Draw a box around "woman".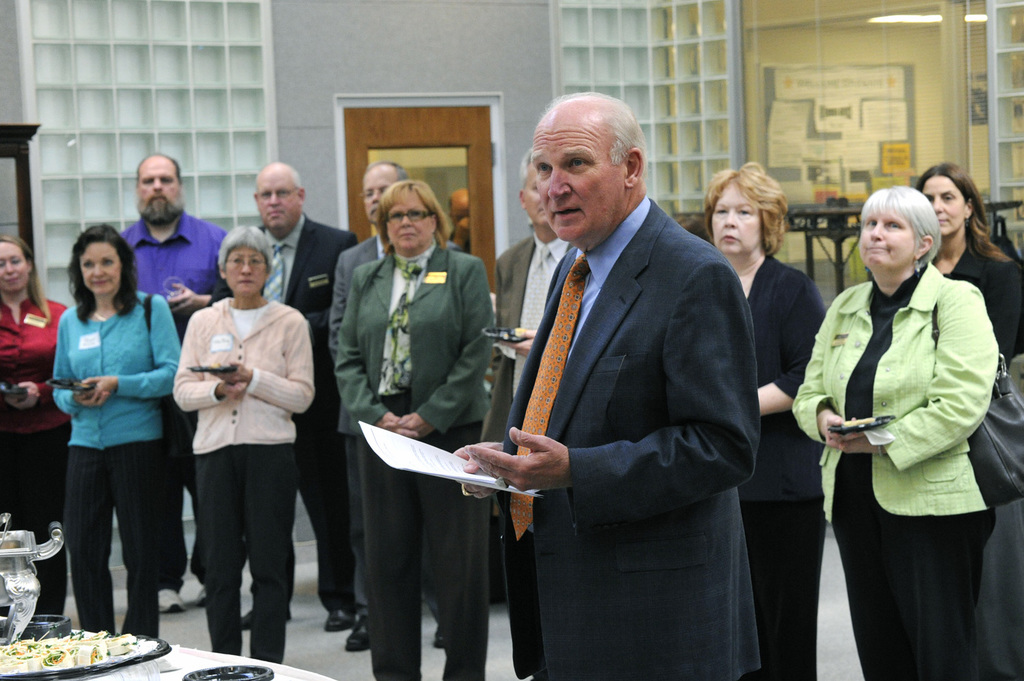
{"left": 0, "top": 232, "right": 70, "bottom": 619}.
